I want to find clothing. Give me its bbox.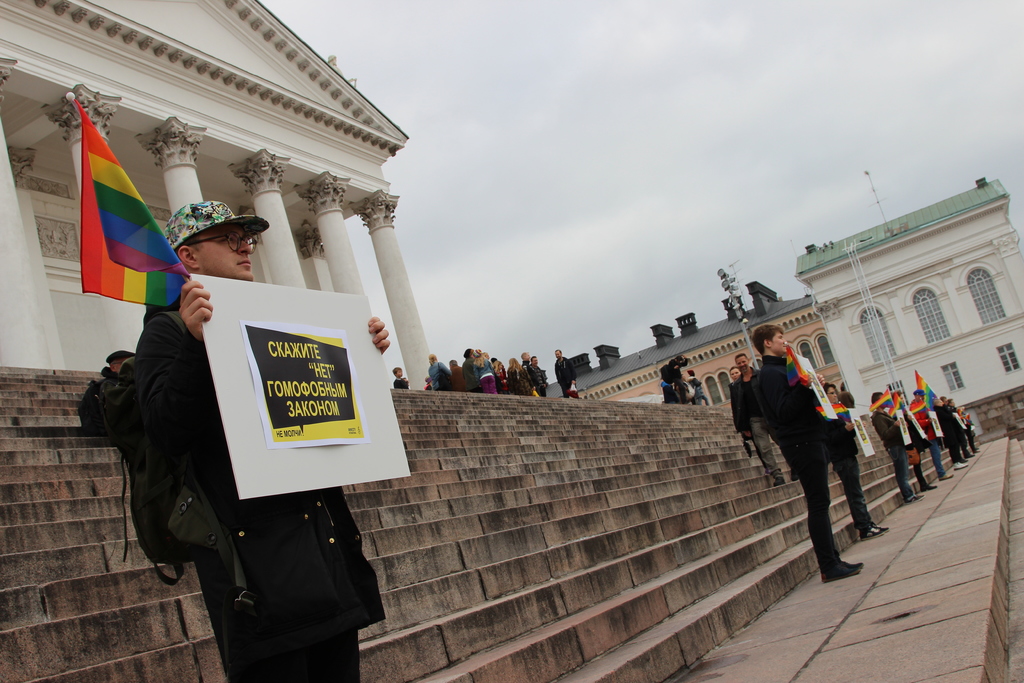
{"x1": 752, "y1": 350, "x2": 836, "y2": 573}.
